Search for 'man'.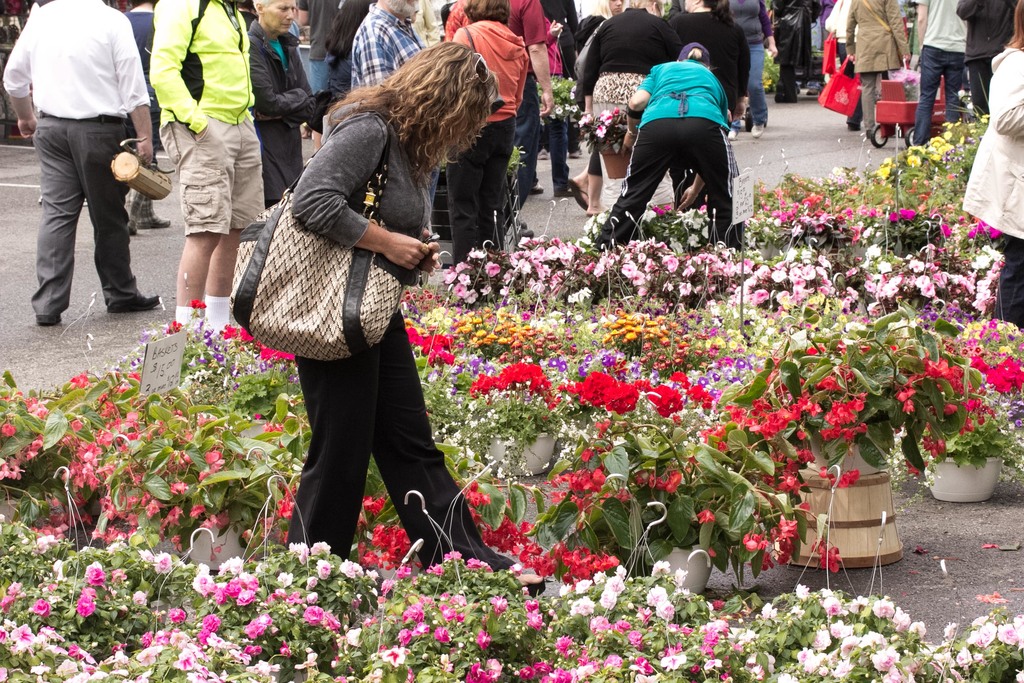
Found at <region>913, 0, 970, 155</region>.
